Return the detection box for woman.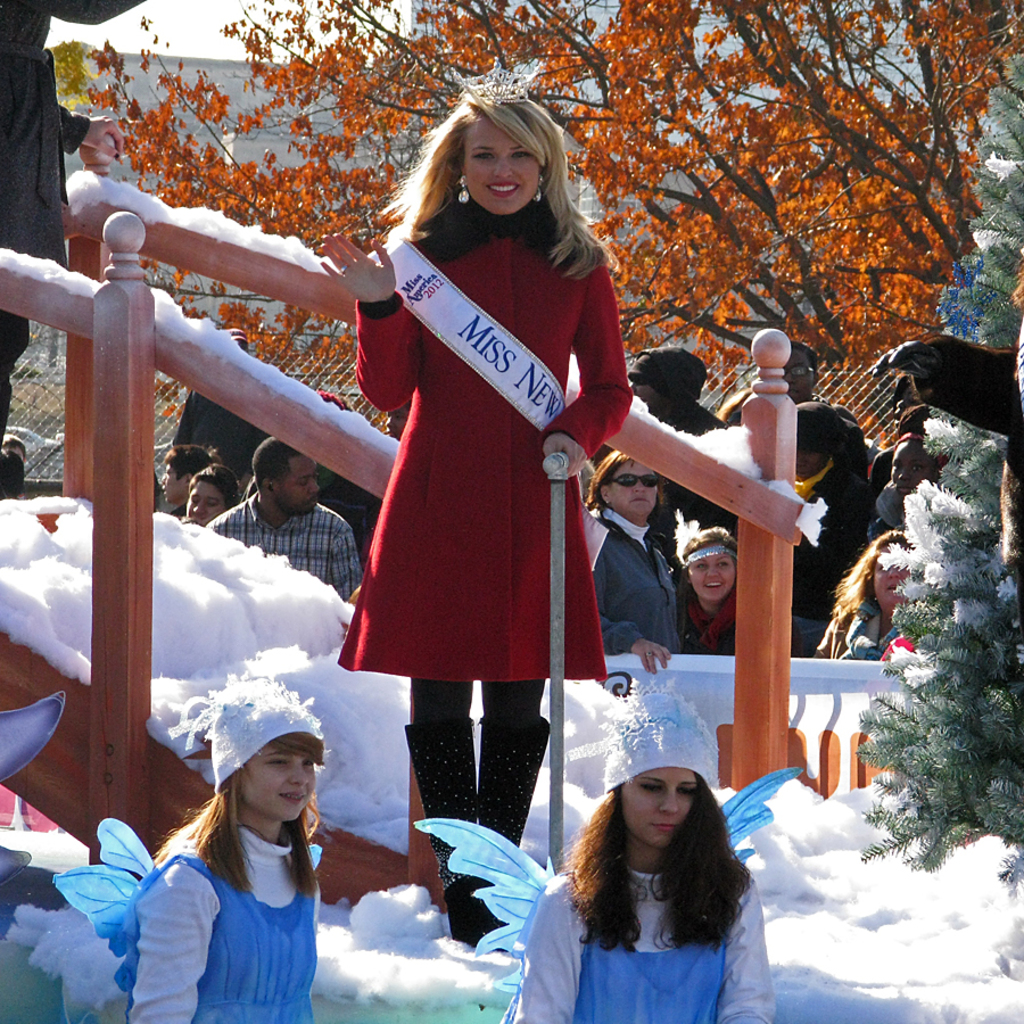
pyautogui.locateOnScreen(121, 719, 360, 1014).
